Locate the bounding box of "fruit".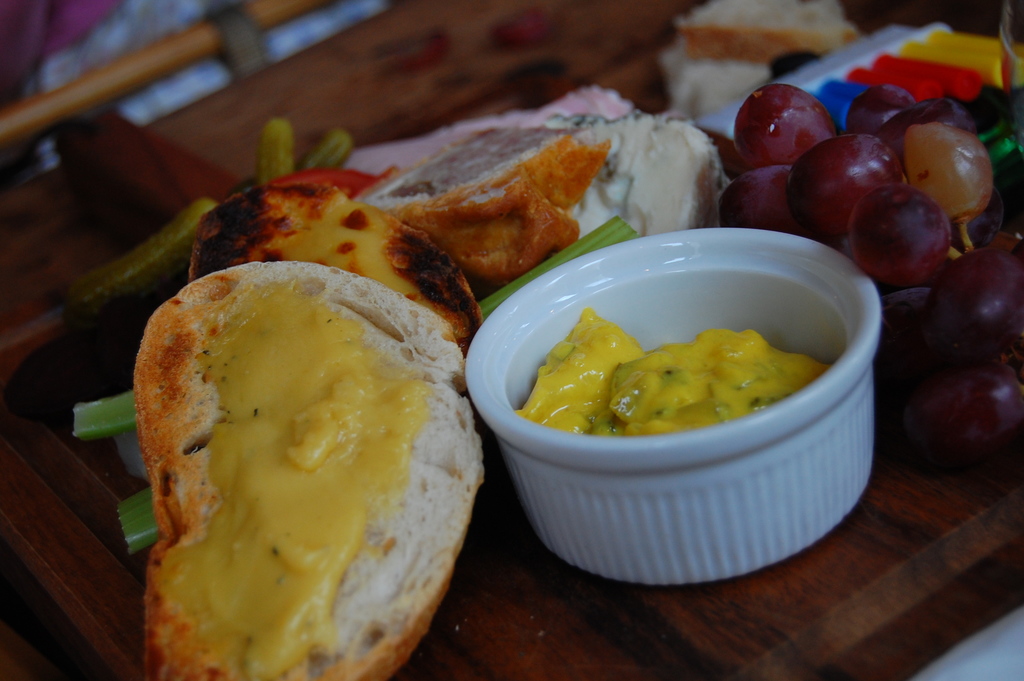
Bounding box: (x1=787, y1=129, x2=904, y2=235).
